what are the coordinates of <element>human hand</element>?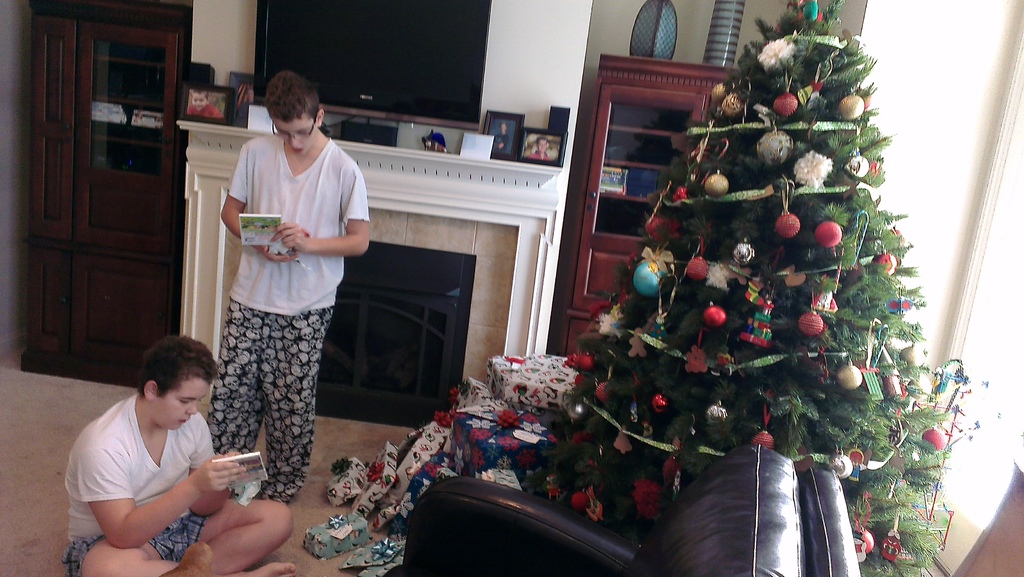
rect(256, 243, 298, 264).
